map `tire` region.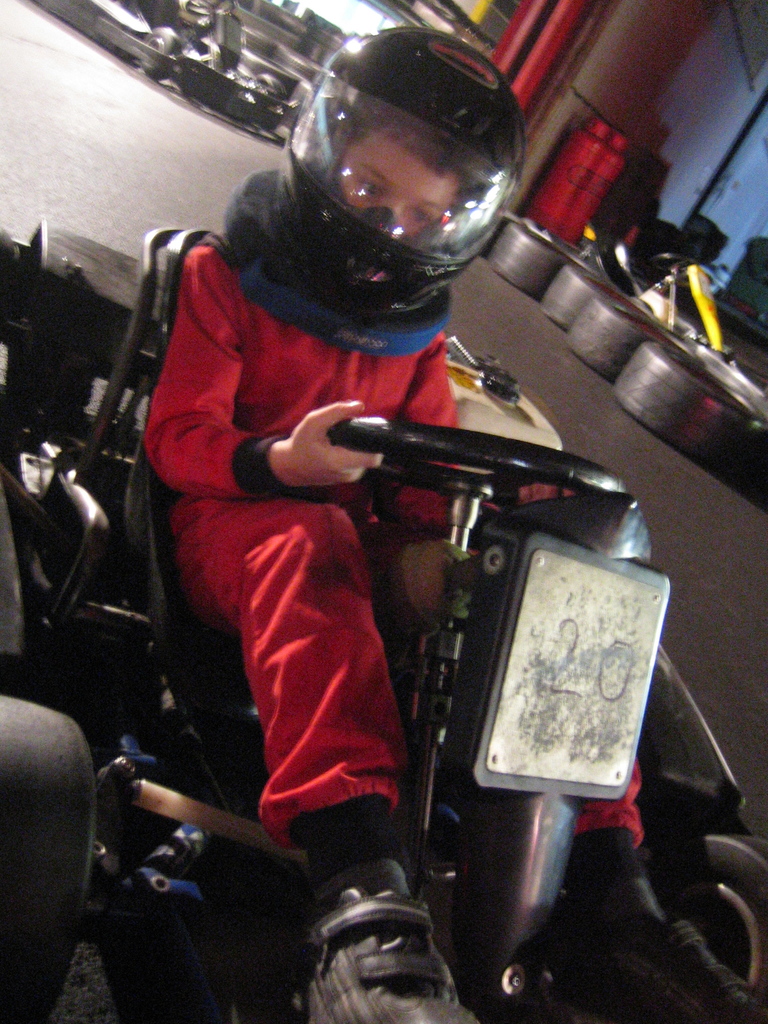
Mapped to detection(708, 832, 767, 996).
